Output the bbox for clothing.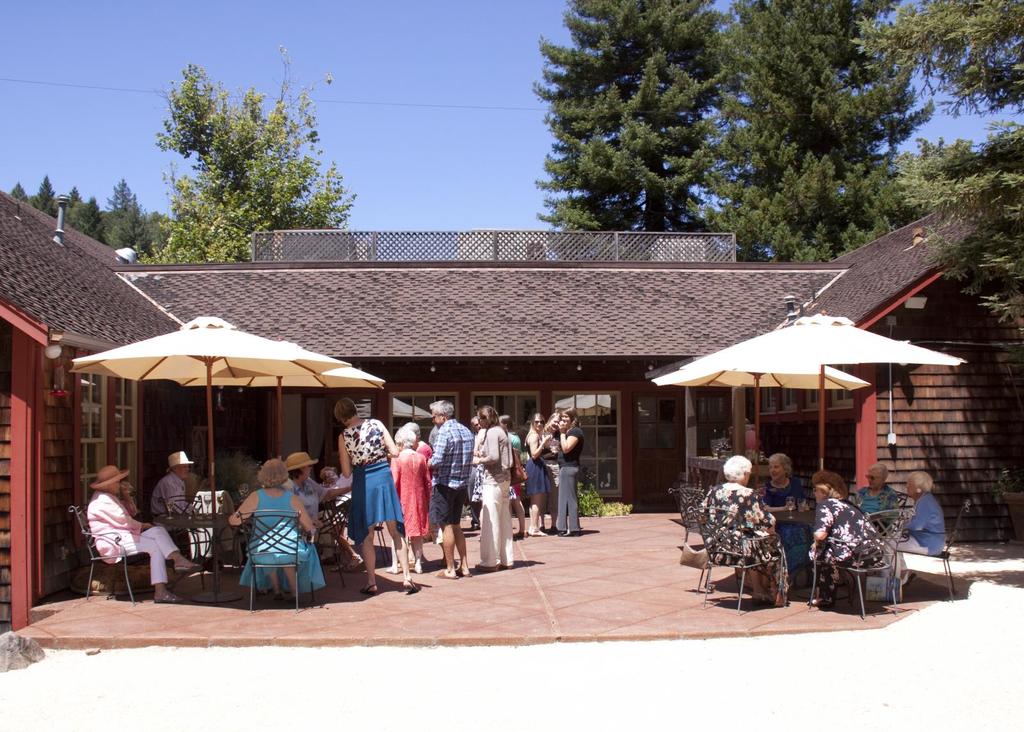
BBox(435, 480, 466, 524).
